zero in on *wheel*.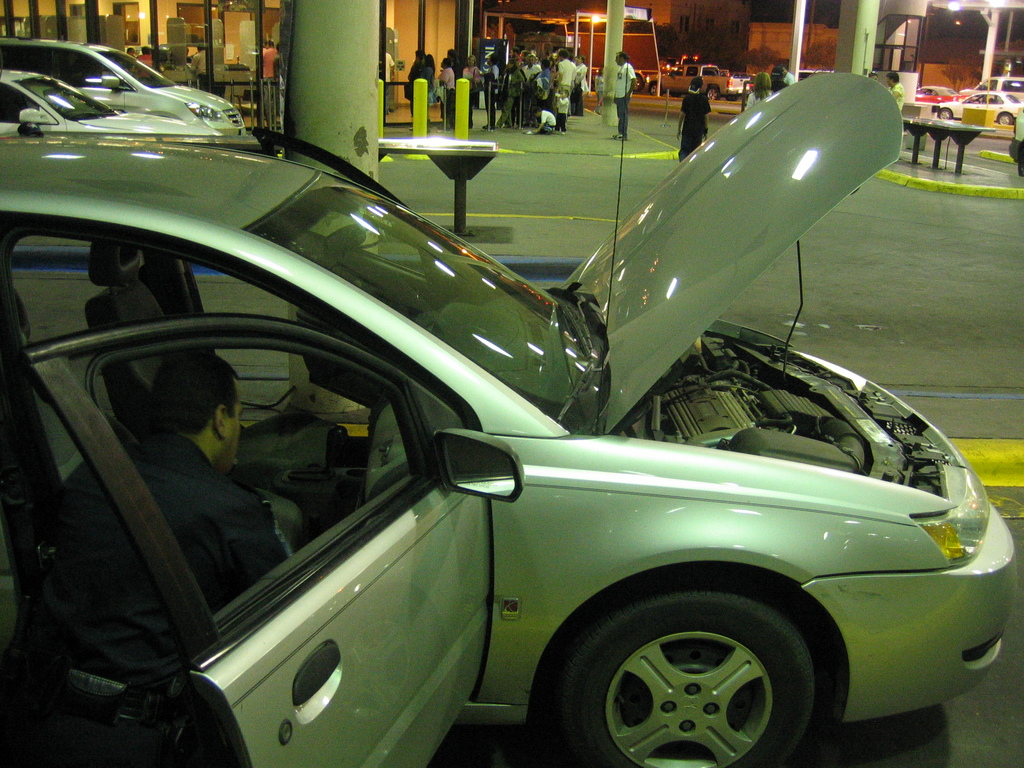
Zeroed in: l=707, t=86, r=721, b=102.
